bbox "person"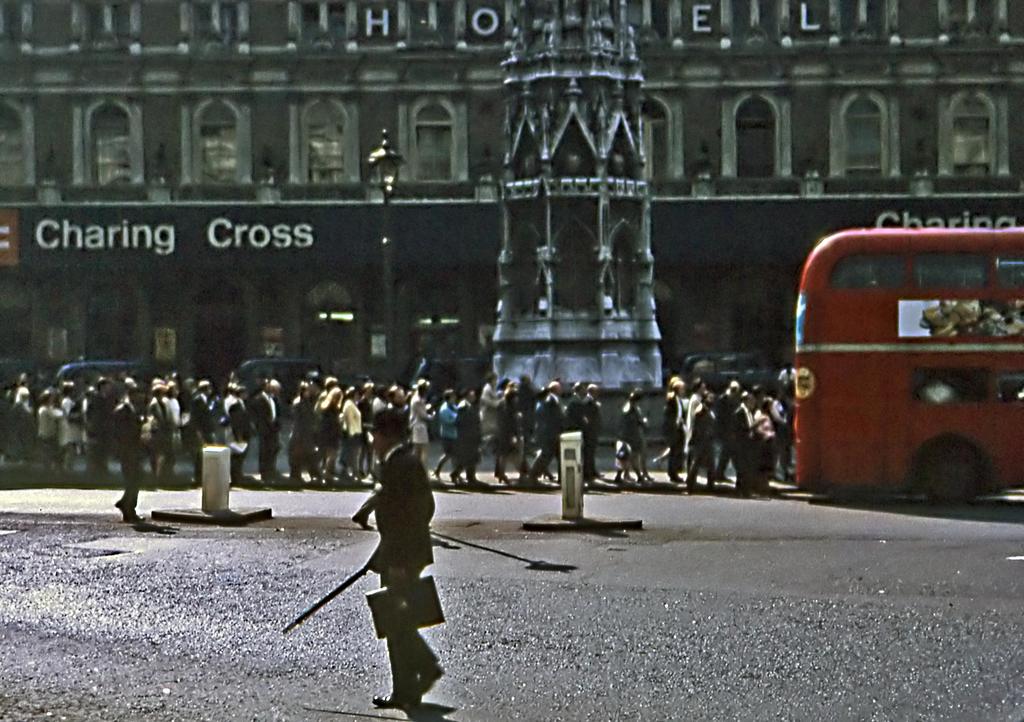
520 383 589 494
